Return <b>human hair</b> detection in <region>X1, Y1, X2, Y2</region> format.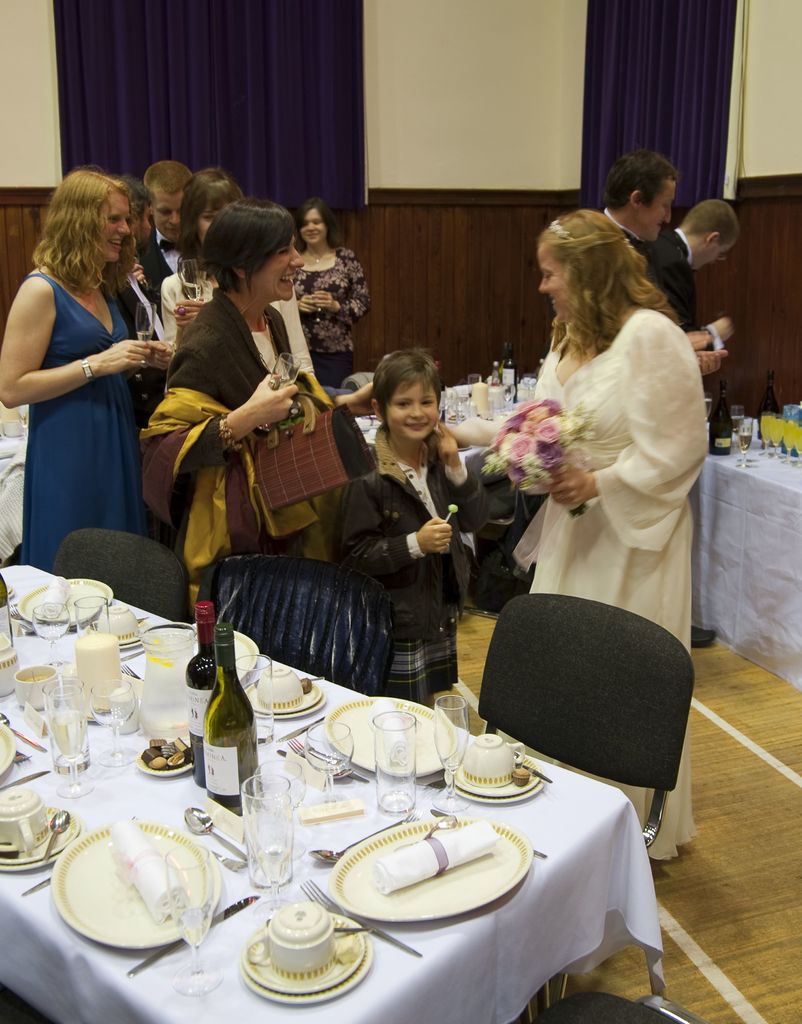
<region>296, 199, 338, 248</region>.
